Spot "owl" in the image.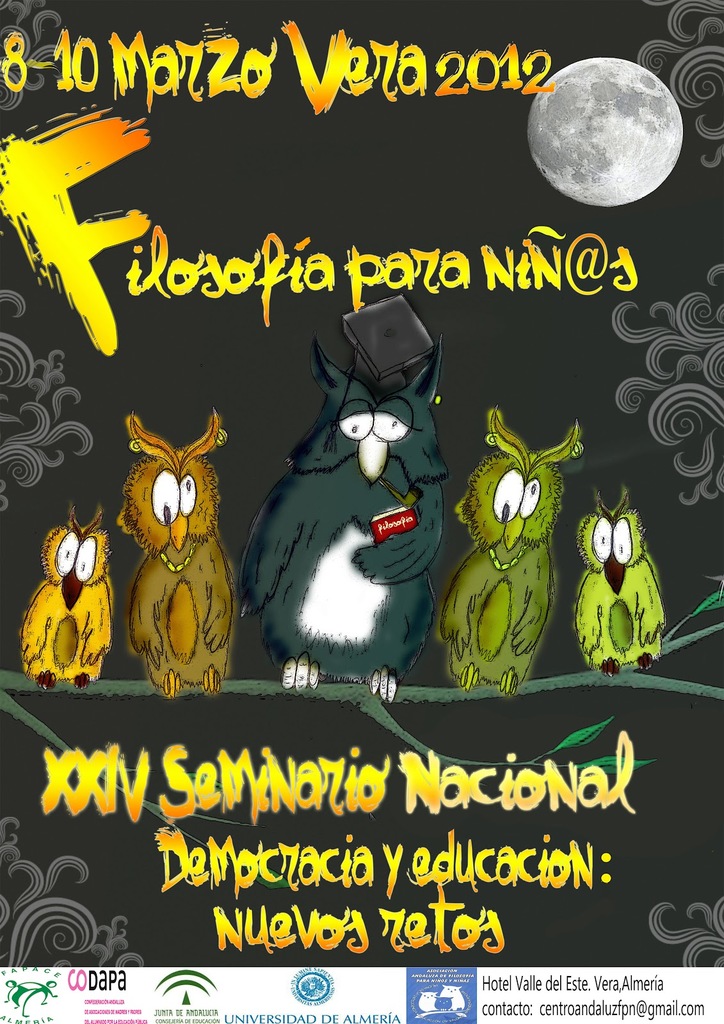
"owl" found at left=236, top=339, right=449, bottom=706.
